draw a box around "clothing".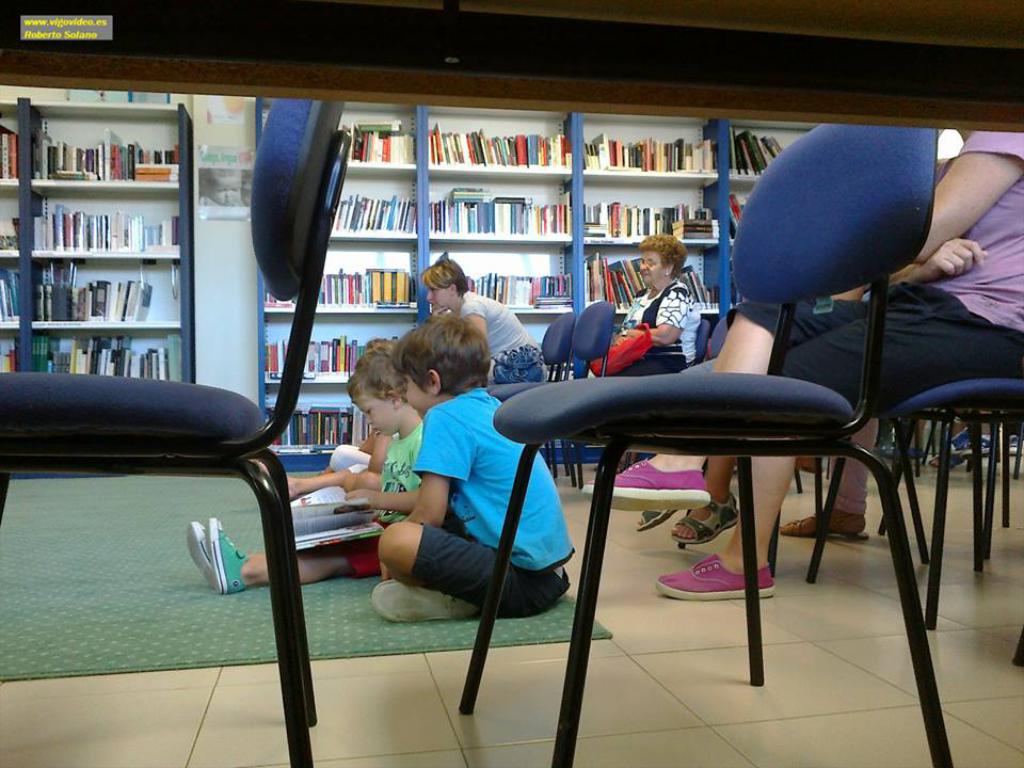
select_region(414, 385, 581, 623).
